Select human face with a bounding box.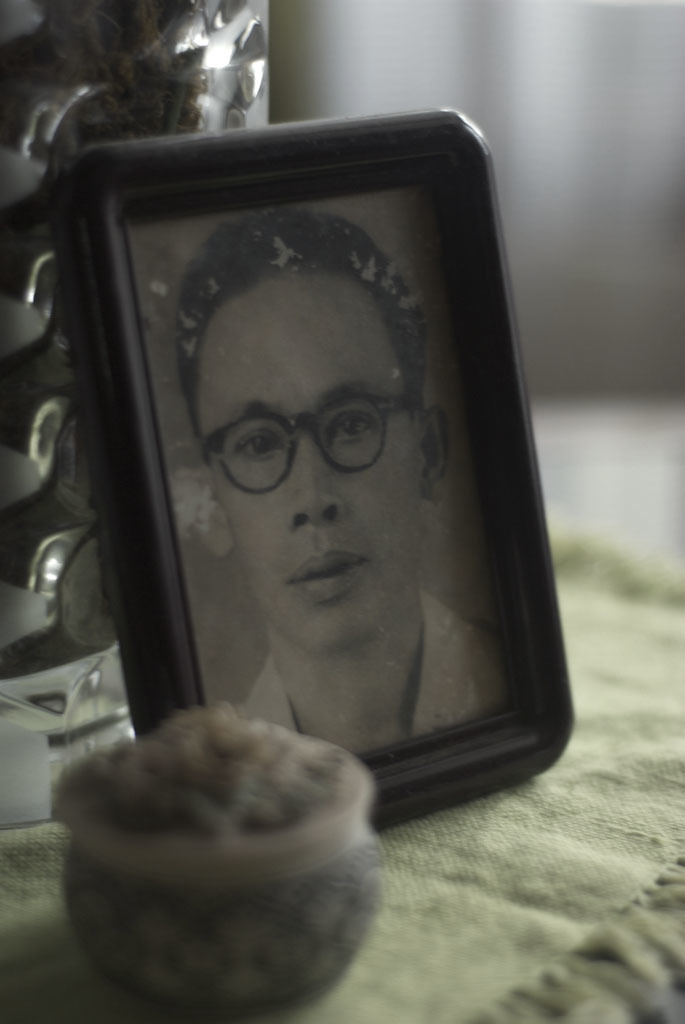
x1=207, y1=265, x2=428, y2=661.
